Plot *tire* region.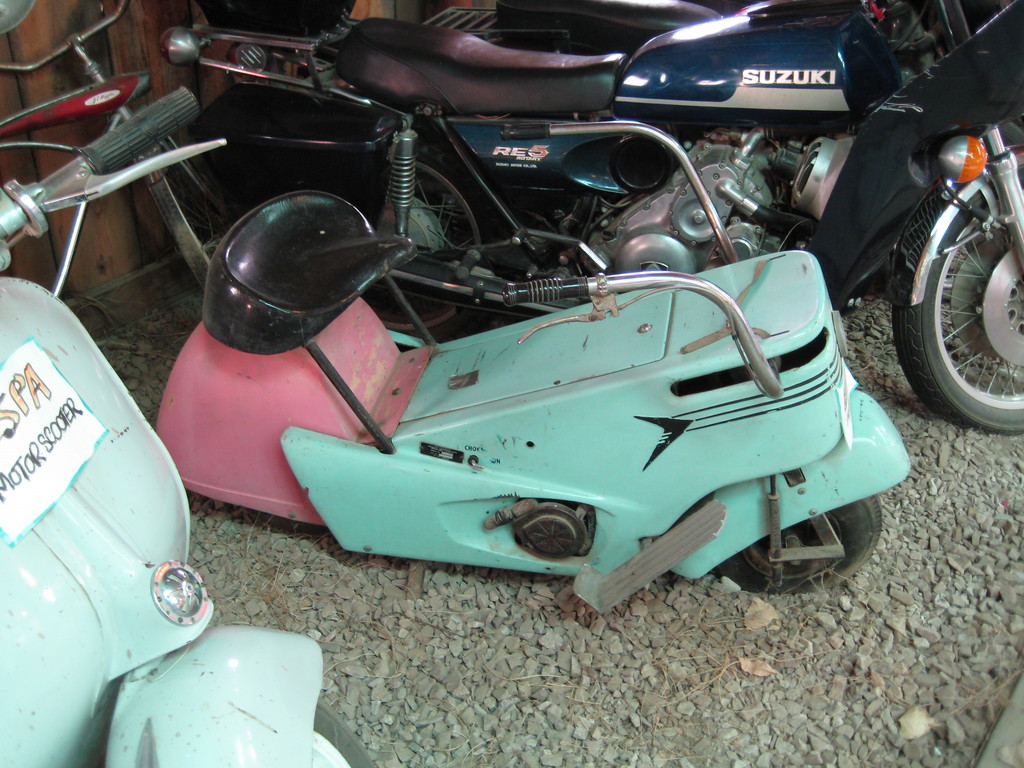
Plotted at select_region(150, 161, 239, 289).
